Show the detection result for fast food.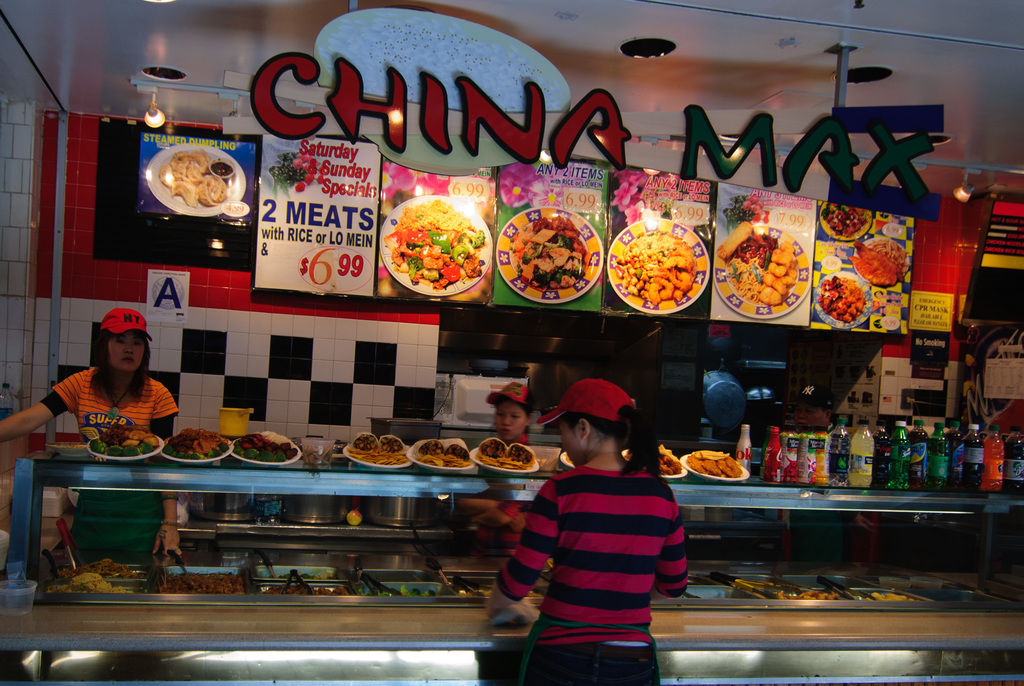
l=731, t=238, r=804, b=308.
